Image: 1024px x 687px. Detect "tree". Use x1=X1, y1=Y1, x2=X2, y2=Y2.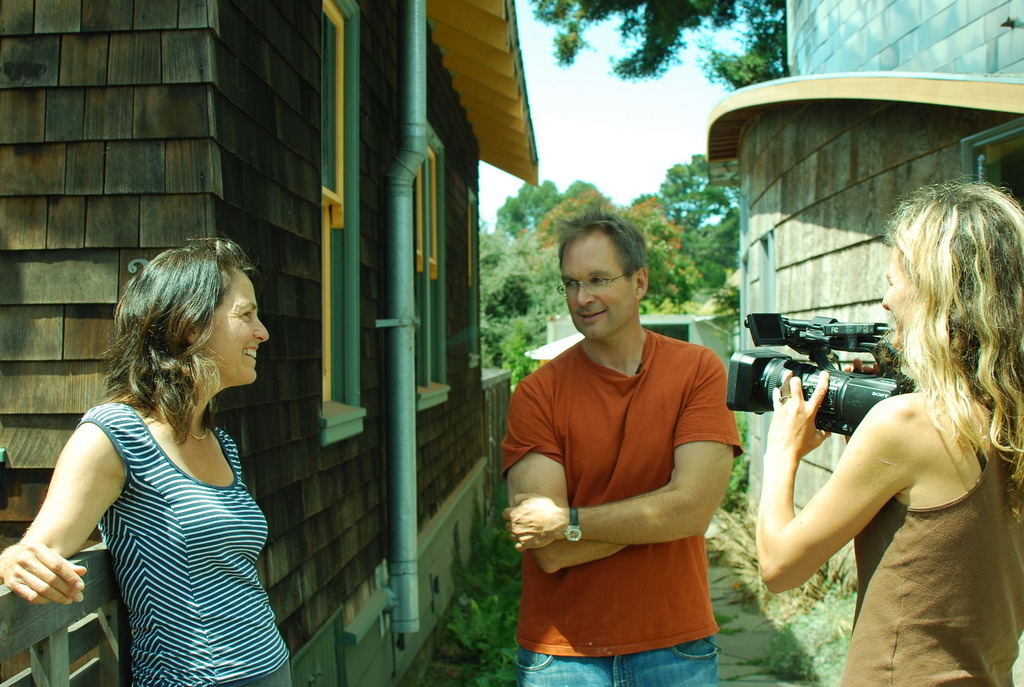
x1=499, y1=176, x2=596, y2=241.
